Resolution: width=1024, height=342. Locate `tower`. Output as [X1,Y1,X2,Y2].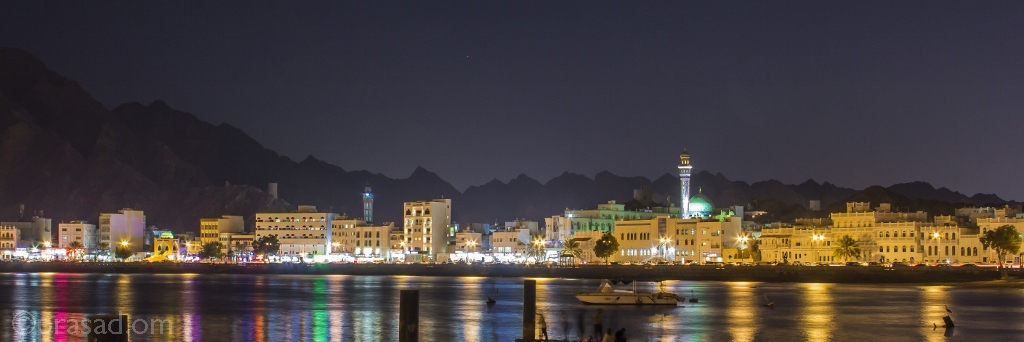
[677,148,691,215].
